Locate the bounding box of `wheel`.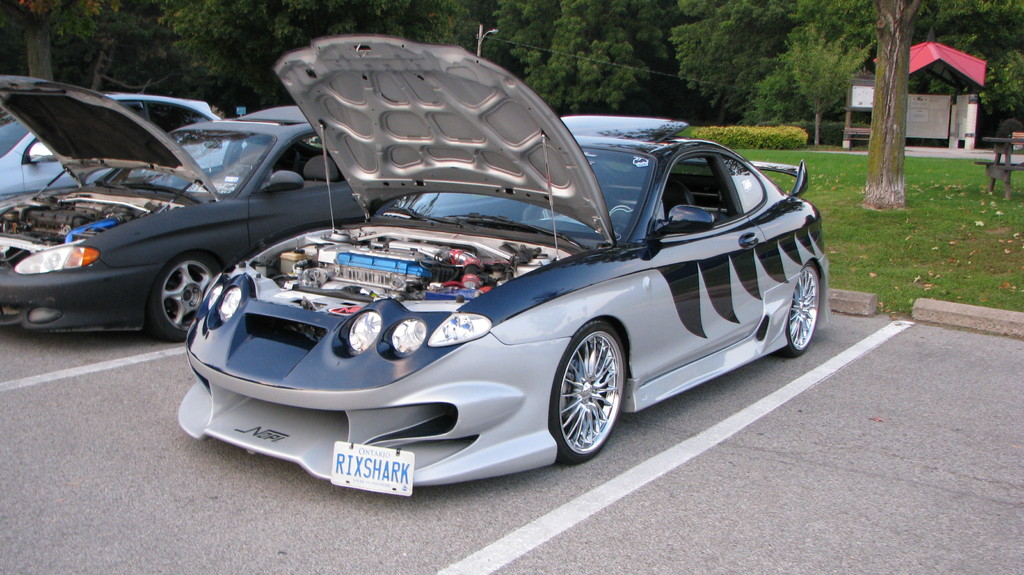
Bounding box: (545,316,628,467).
